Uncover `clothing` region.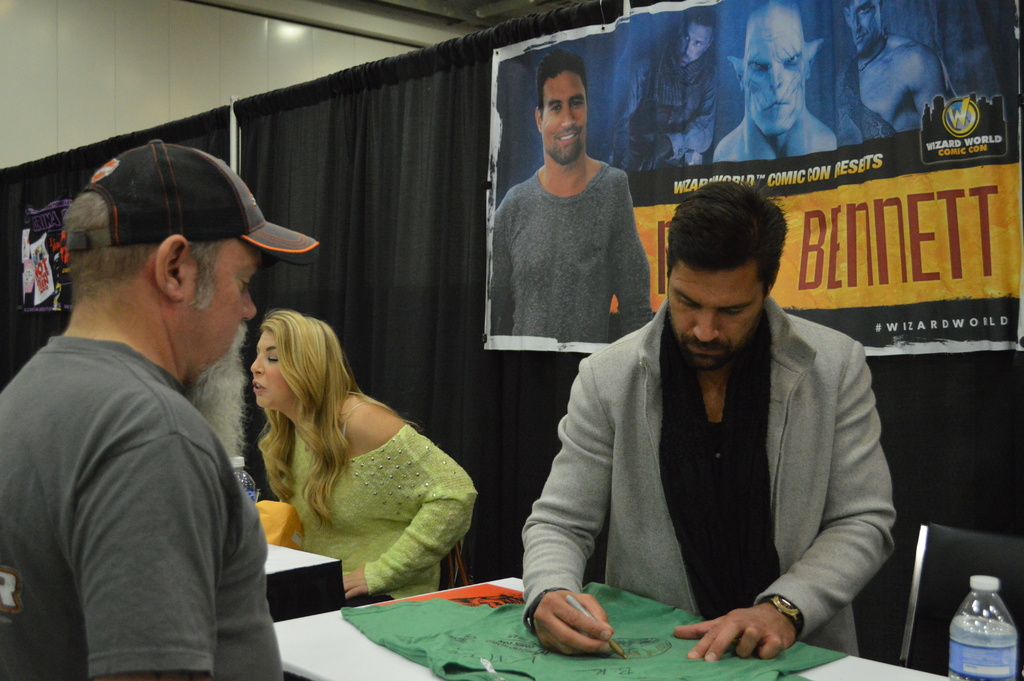
Uncovered: Rect(286, 390, 478, 606).
